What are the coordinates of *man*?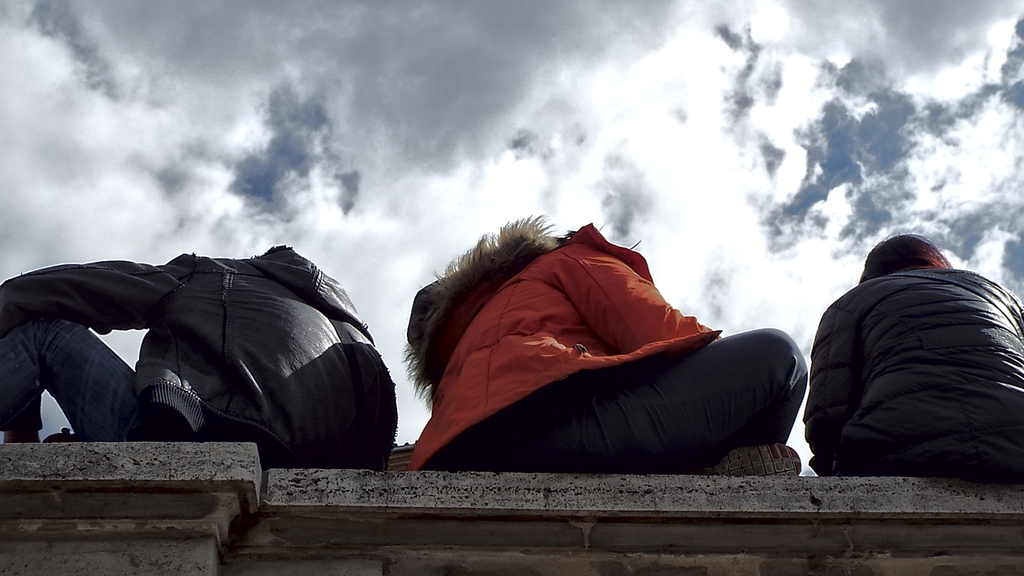
bbox(23, 226, 392, 480).
